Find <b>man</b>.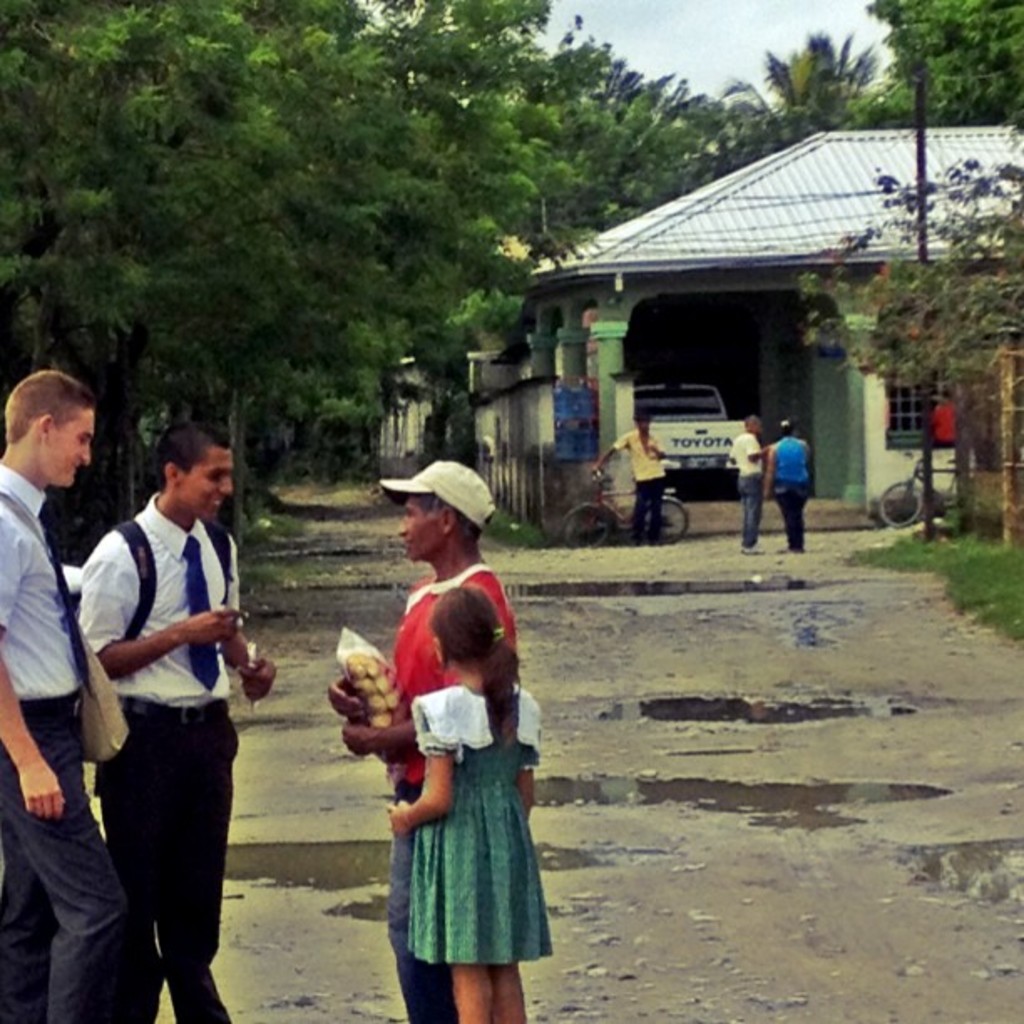
<bbox>0, 368, 129, 1022</bbox>.
